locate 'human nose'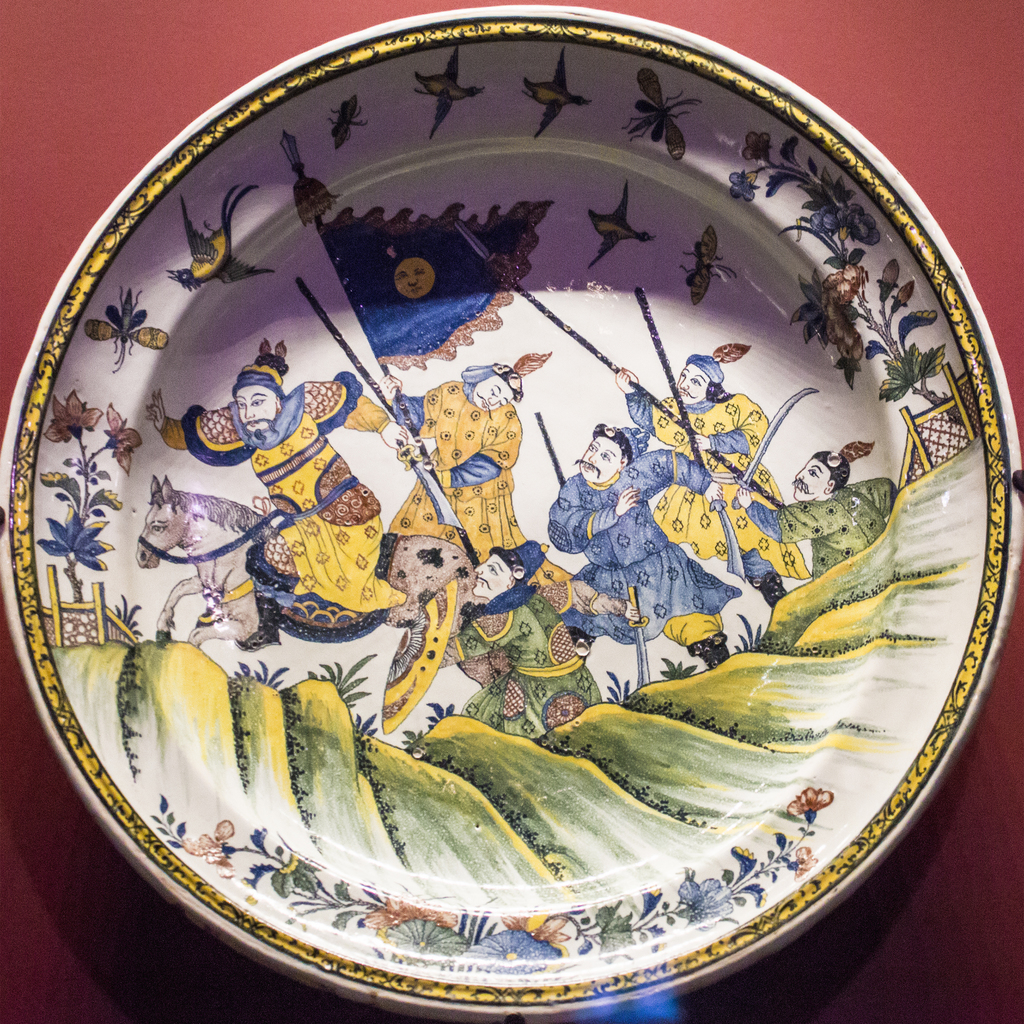
679:378:690:387
